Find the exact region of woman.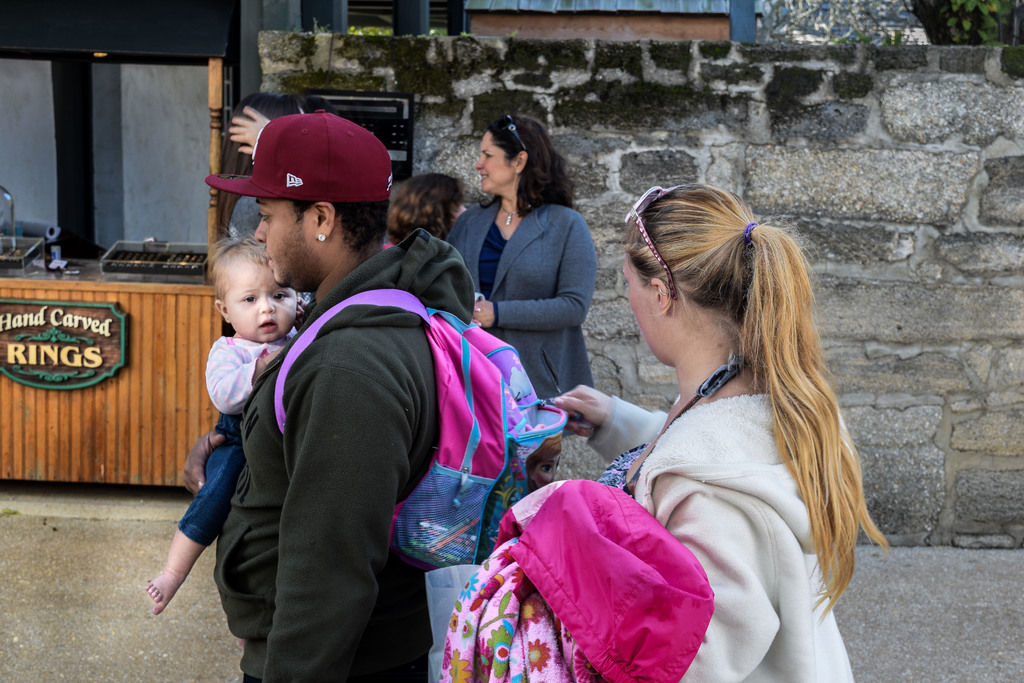
Exact region: box=[215, 83, 305, 340].
